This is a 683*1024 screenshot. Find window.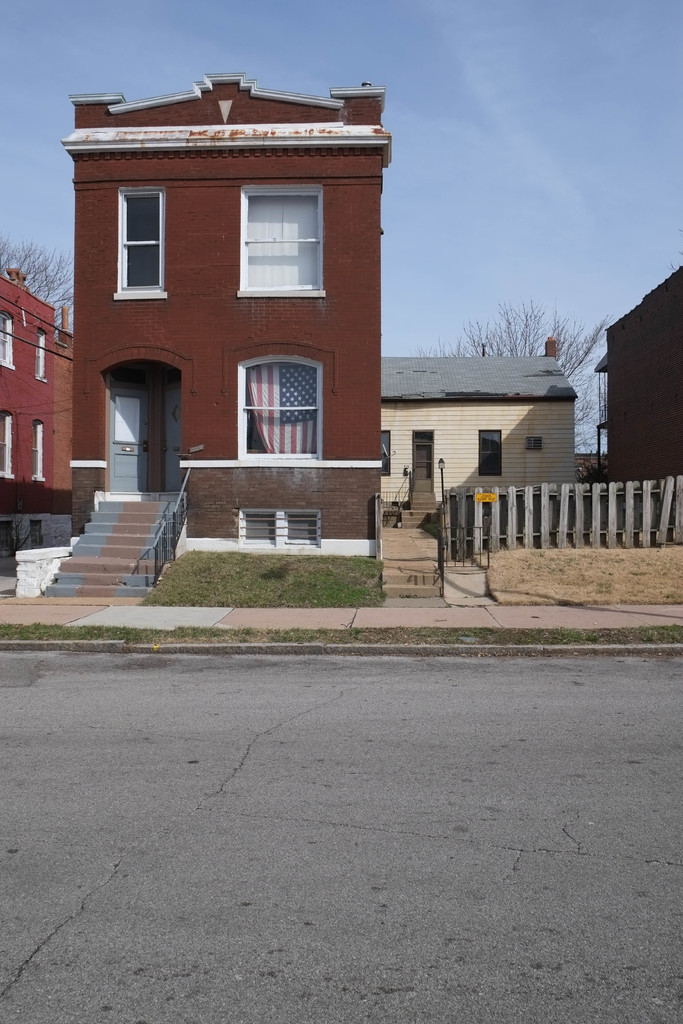
Bounding box: <box>379,424,393,481</box>.
